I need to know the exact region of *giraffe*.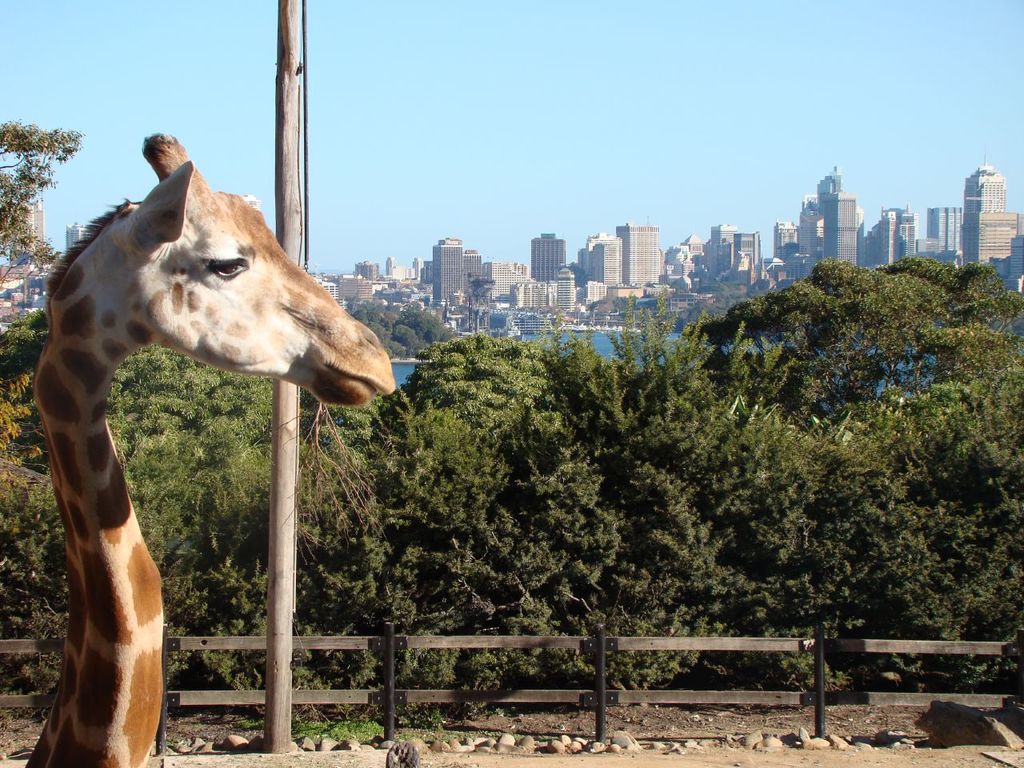
Region: crop(20, 130, 396, 766).
